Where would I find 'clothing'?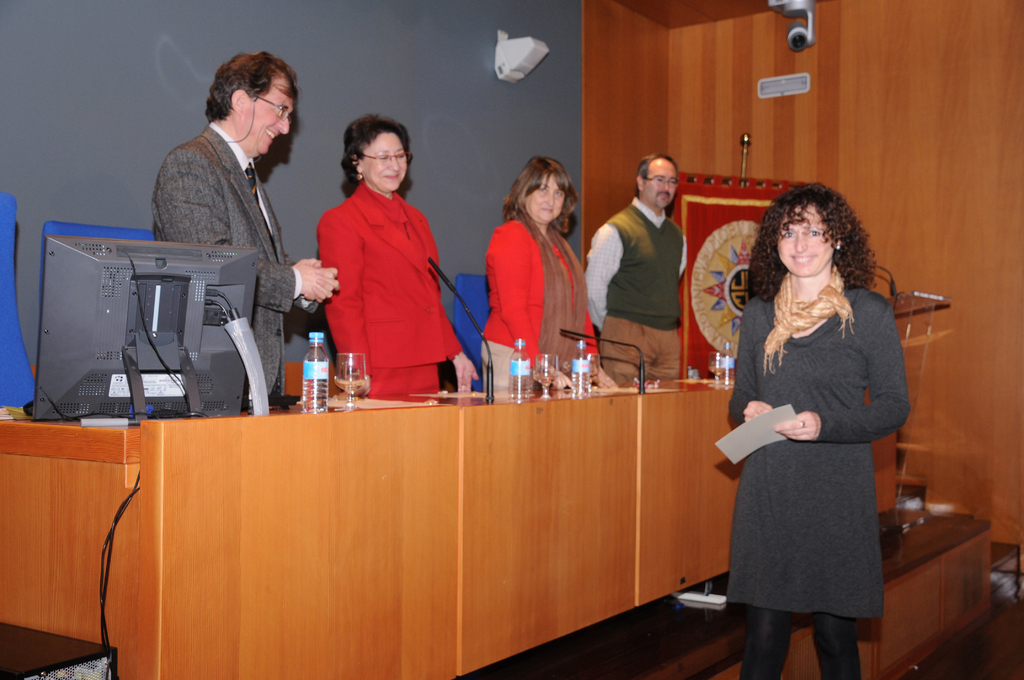
At bbox(155, 115, 311, 404).
